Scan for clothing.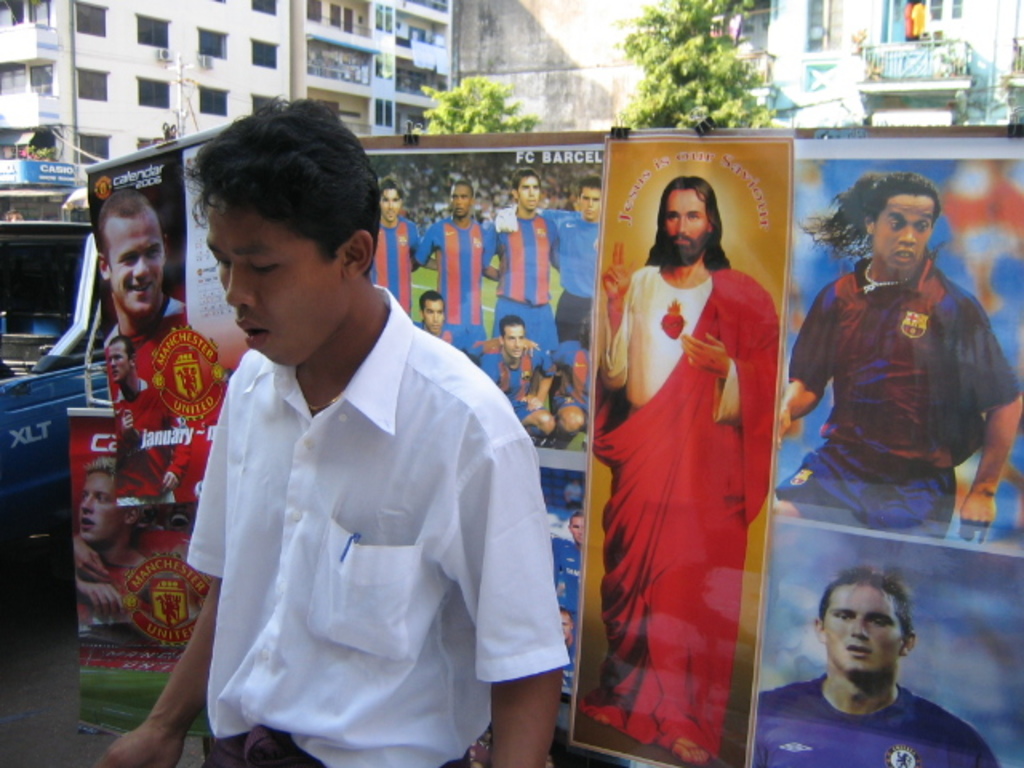
Scan result: <region>184, 285, 570, 766</region>.
